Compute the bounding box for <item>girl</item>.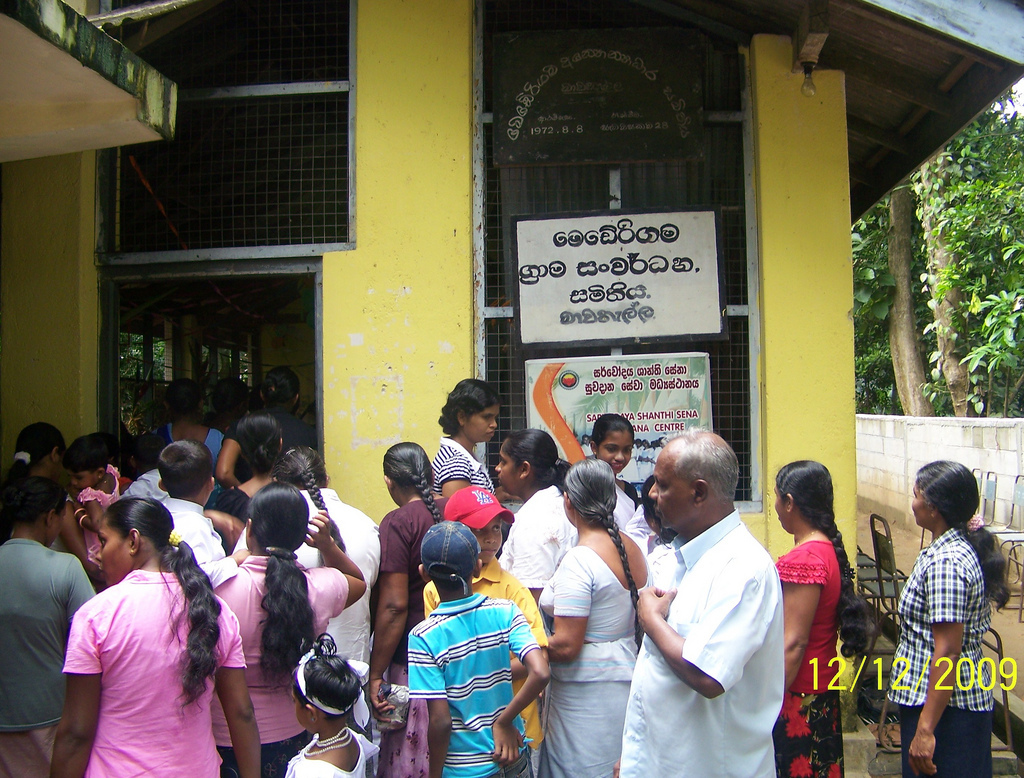
x1=585 y1=414 x2=634 y2=525.
